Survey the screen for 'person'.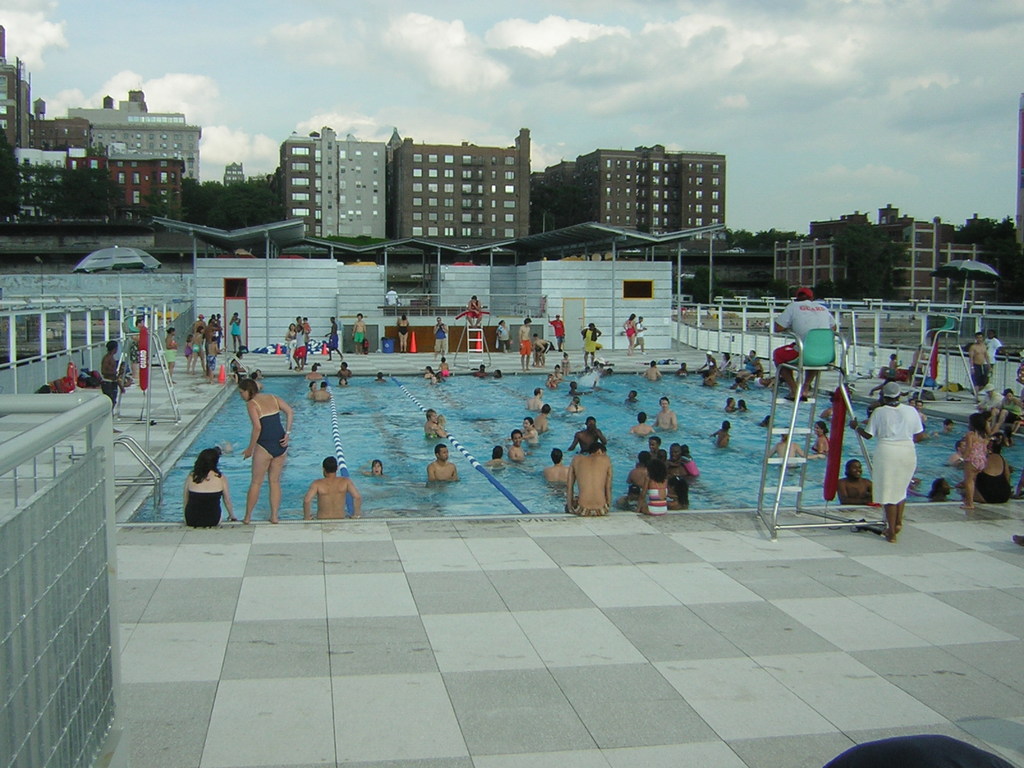
Survey found: left=533, top=402, right=552, bottom=432.
